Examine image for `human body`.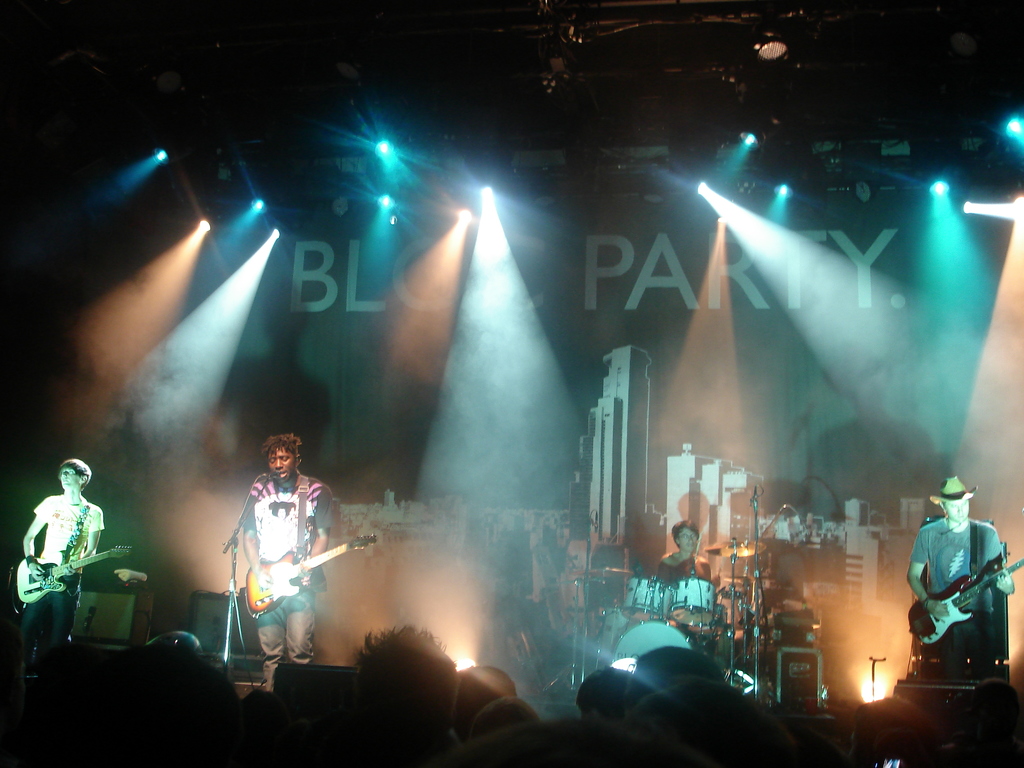
Examination result: [904, 479, 1013, 682].
